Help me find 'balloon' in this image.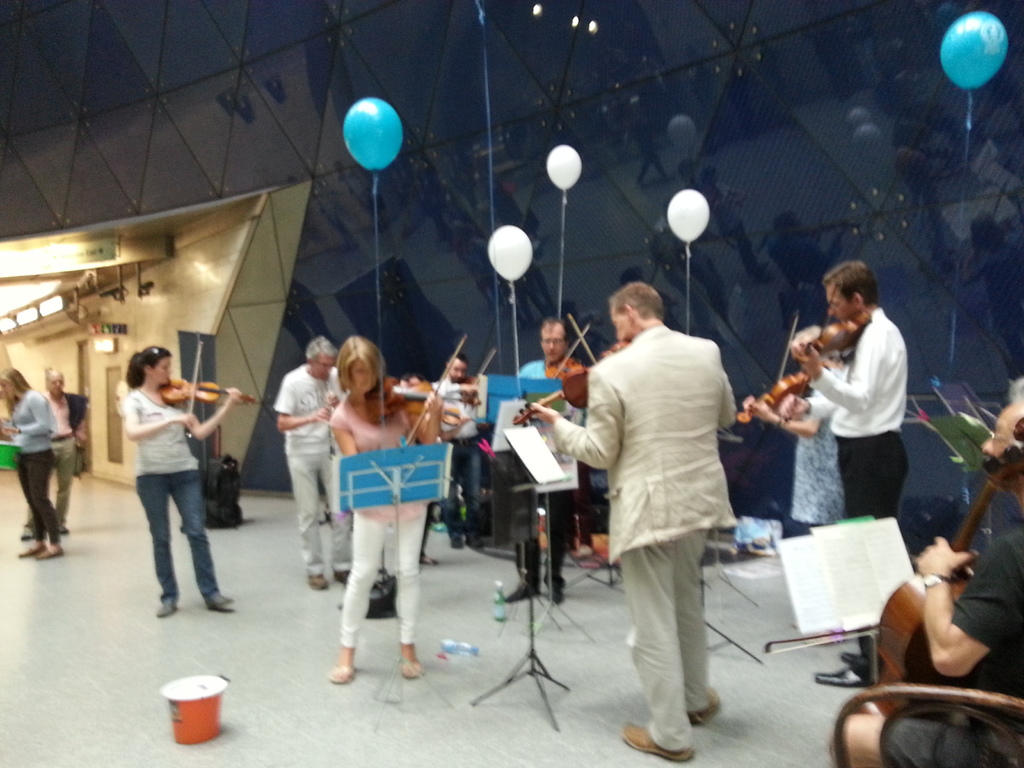
Found it: {"left": 664, "top": 188, "right": 711, "bottom": 240}.
